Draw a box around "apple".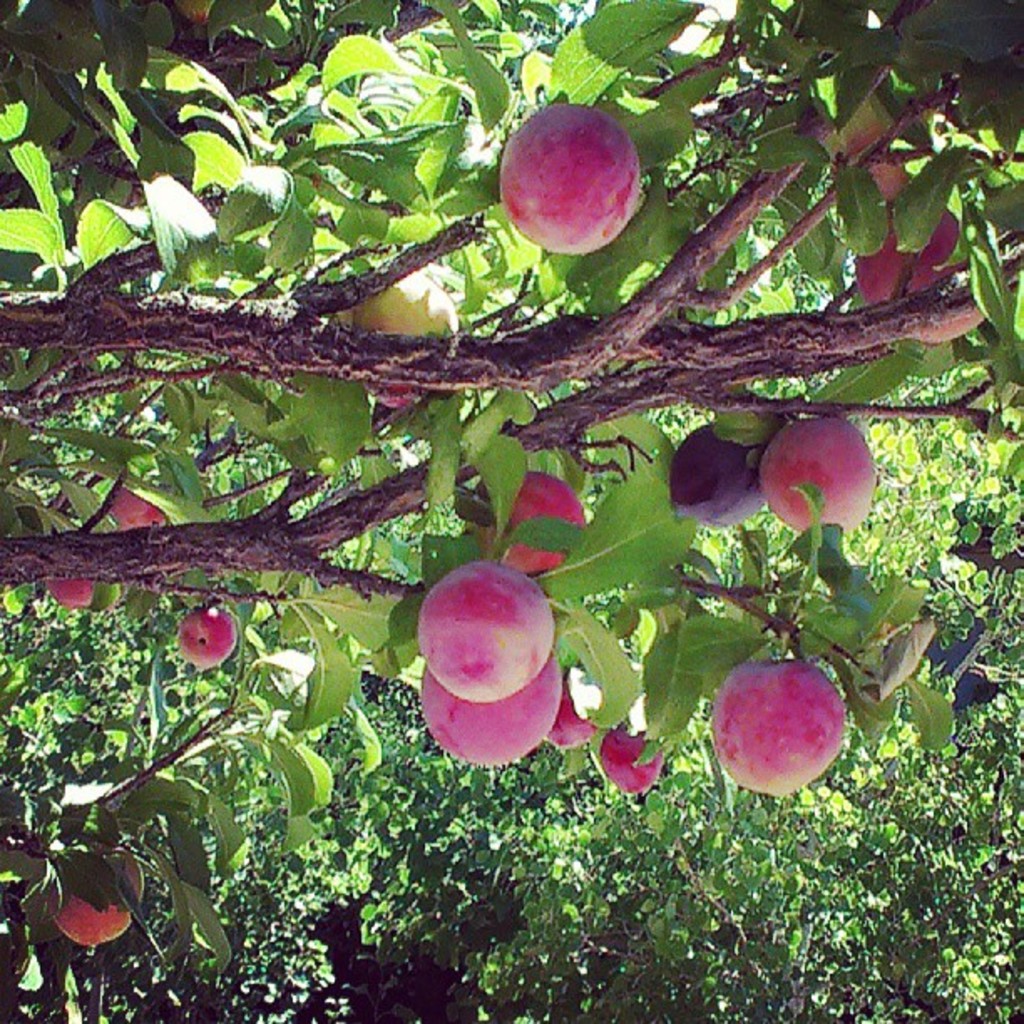
locate(38, 577, 94, 607).
